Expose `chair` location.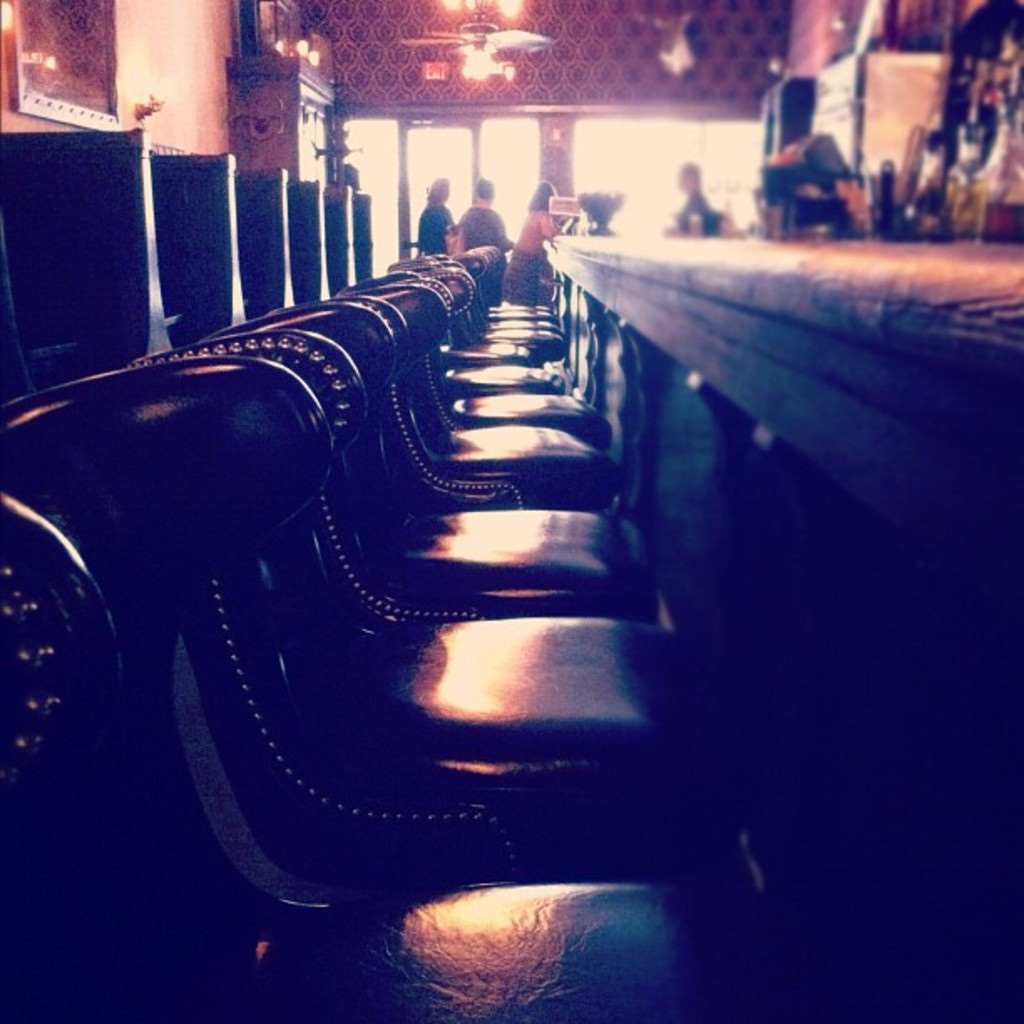
Exposed at l=457, t=248, r=571, b=360.
